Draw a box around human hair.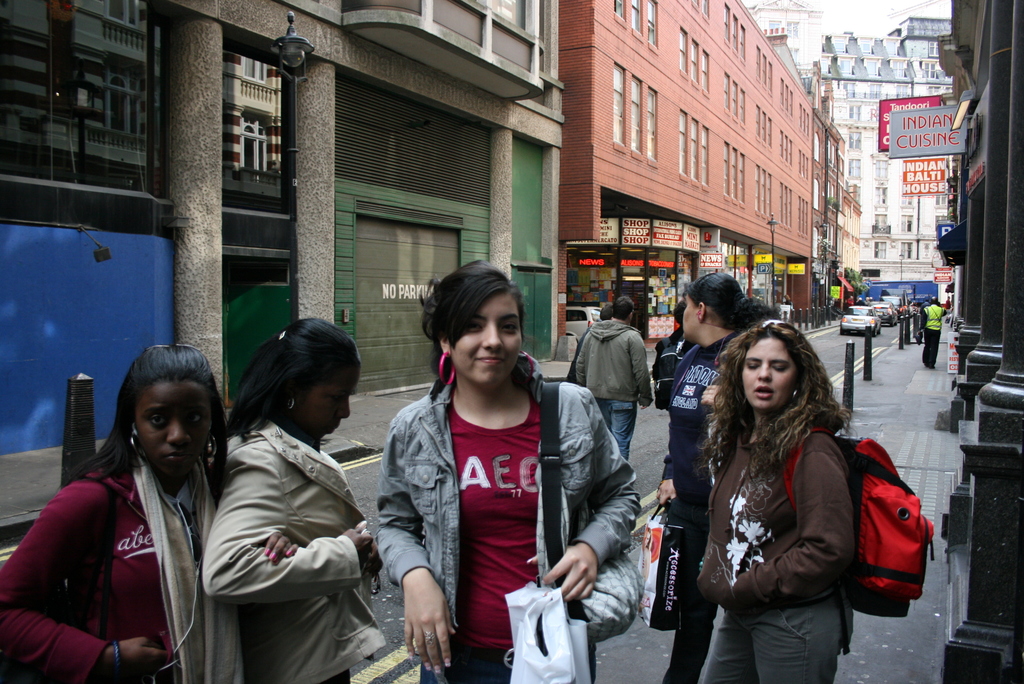
(x1=596, y1=305, x2=613, y2=317).
